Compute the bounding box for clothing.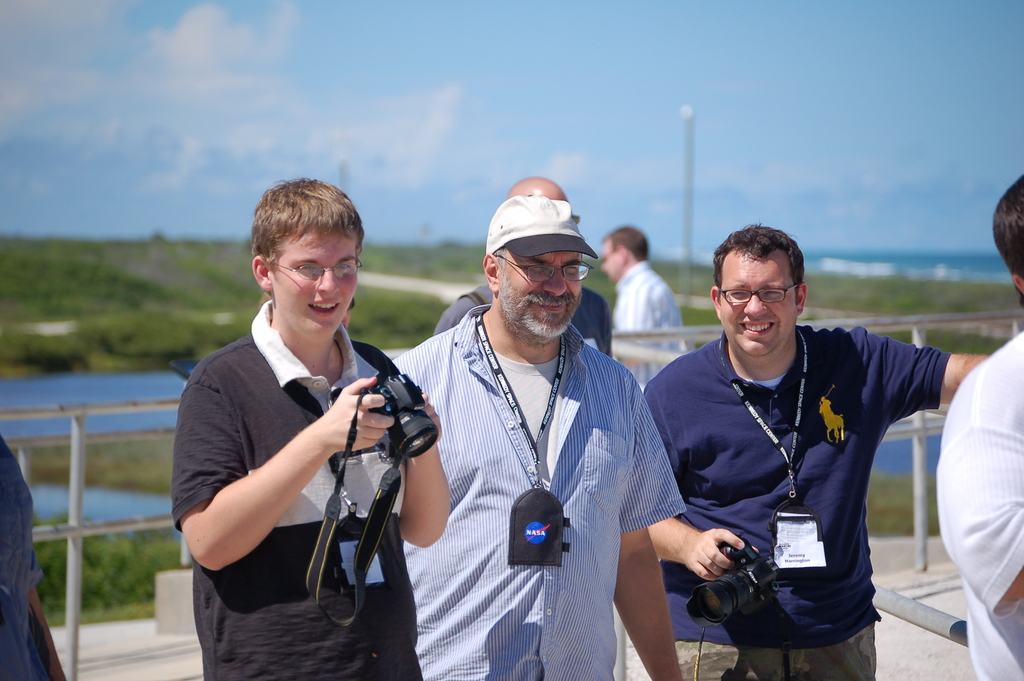
(0, 434, 54, 680).
